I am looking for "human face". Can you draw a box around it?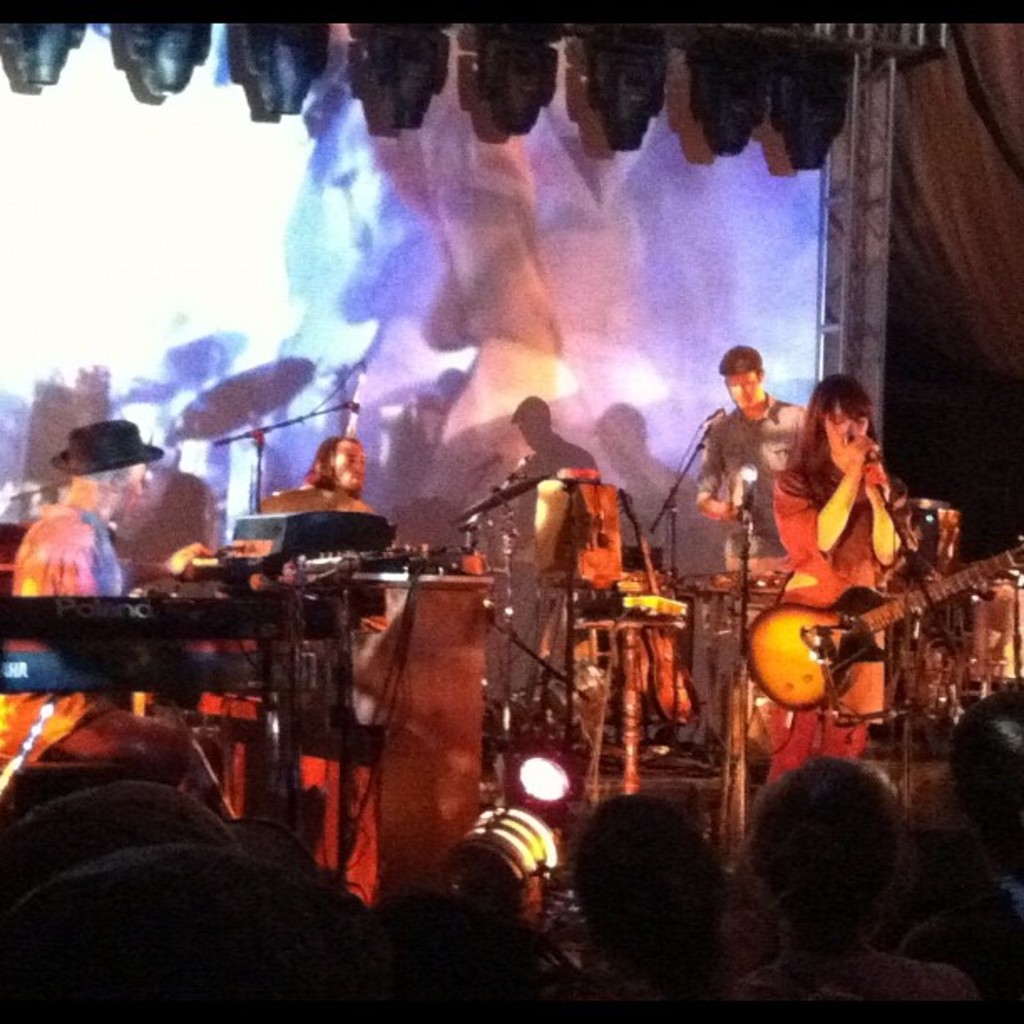
Sure, the bounding box is 112/462/151/514.
